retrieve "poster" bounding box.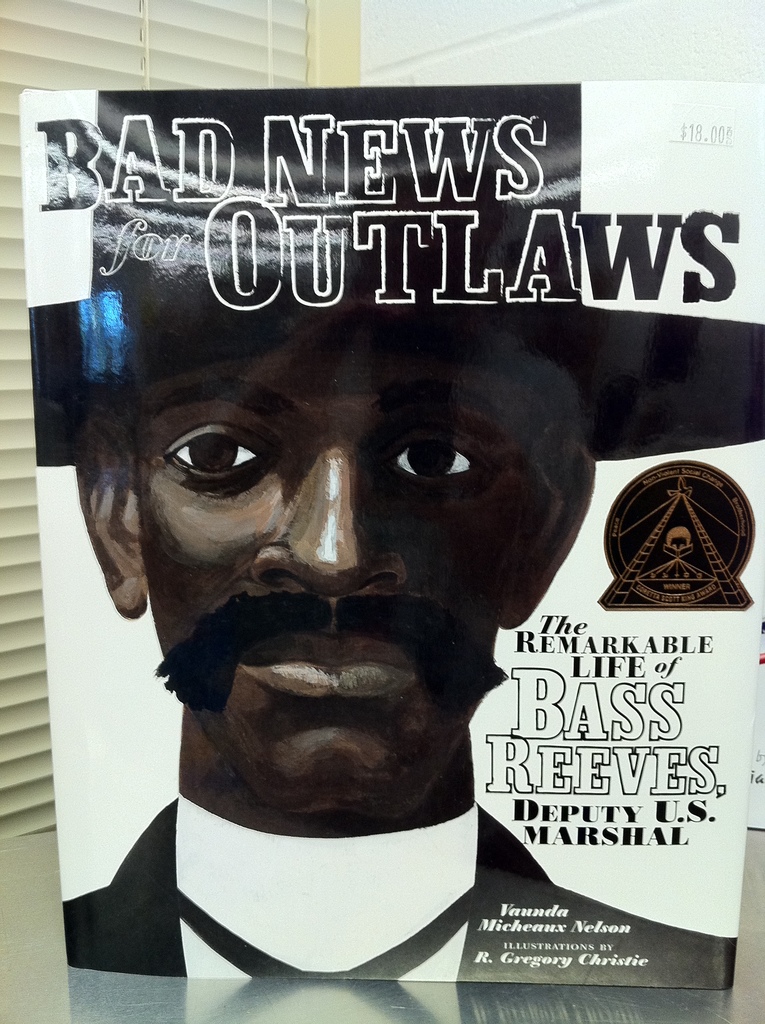
Bounding box: (x1=17, y1=89, x2=753, y2=991).
